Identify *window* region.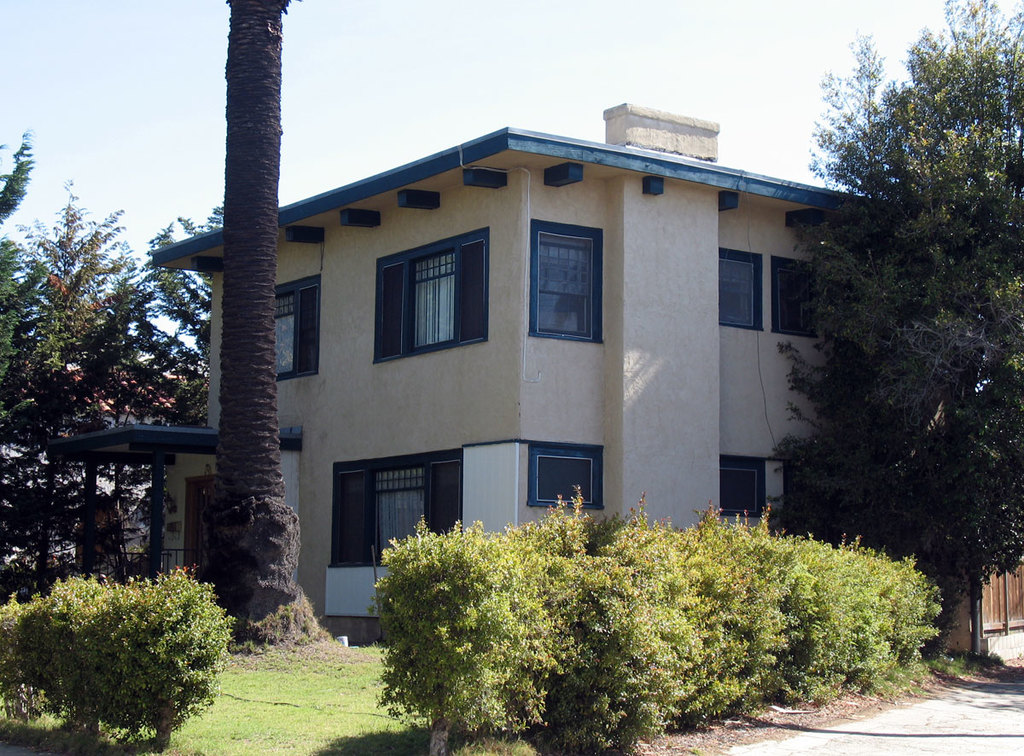
Region: l=277, t=282, r=316, b=377.
